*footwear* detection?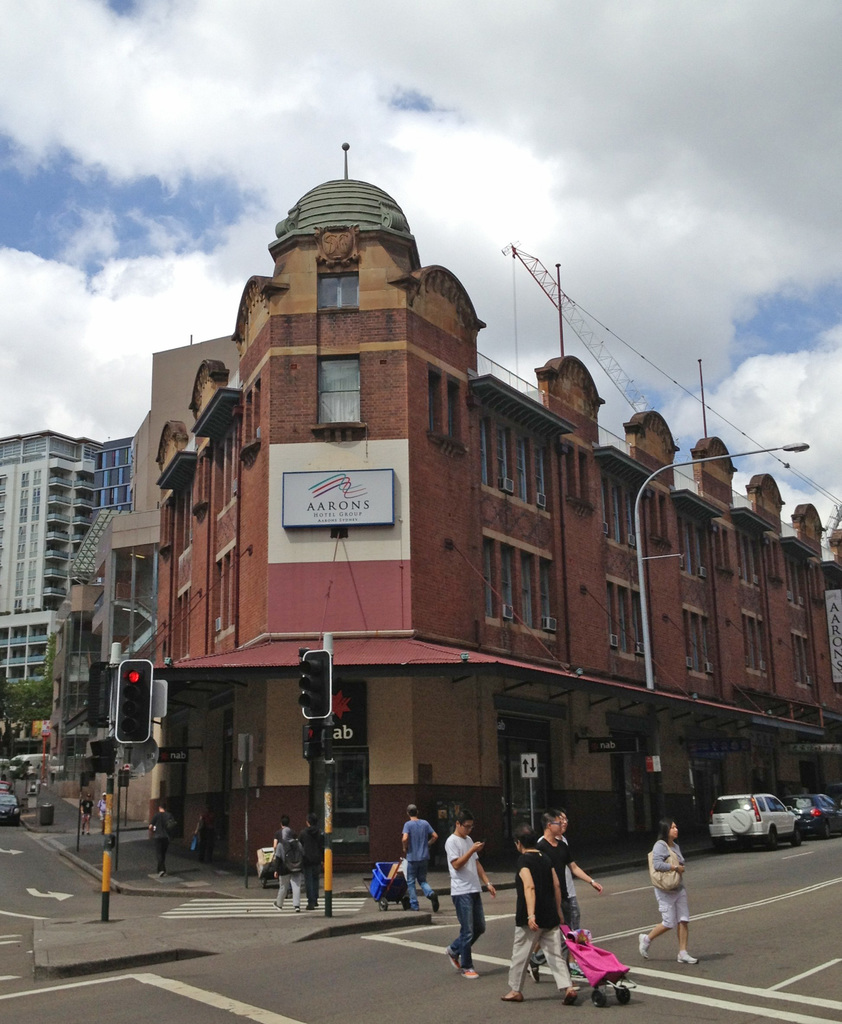
BBox(639, 931, 651, 962)
